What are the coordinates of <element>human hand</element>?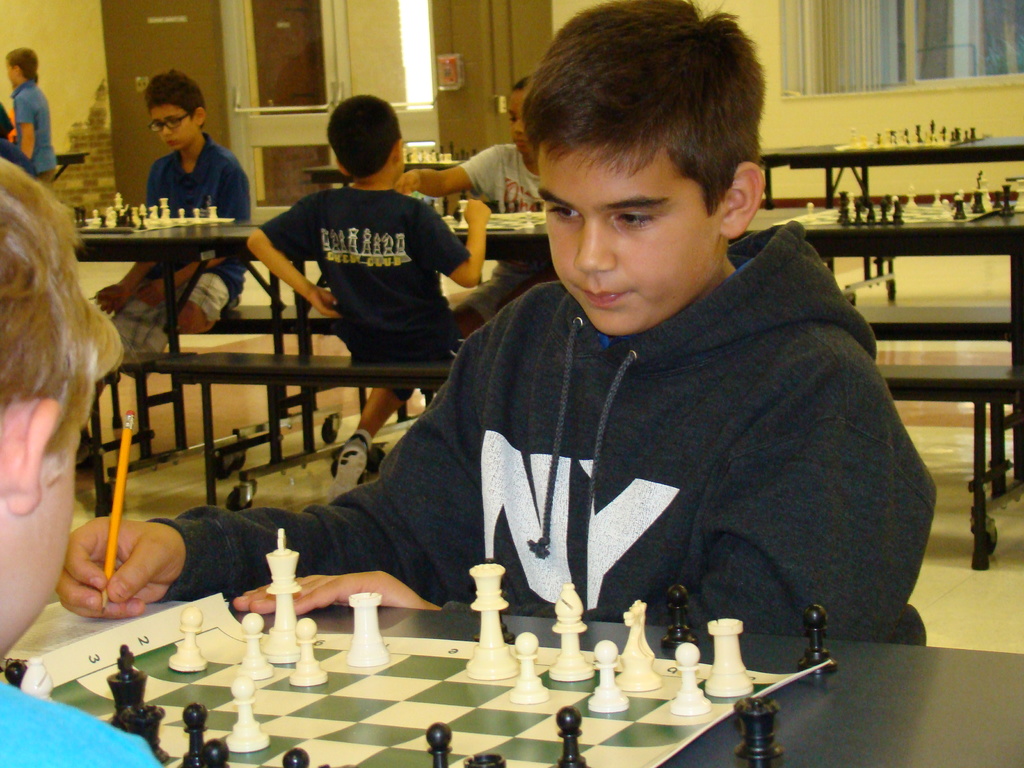
[393,168,419,196].
